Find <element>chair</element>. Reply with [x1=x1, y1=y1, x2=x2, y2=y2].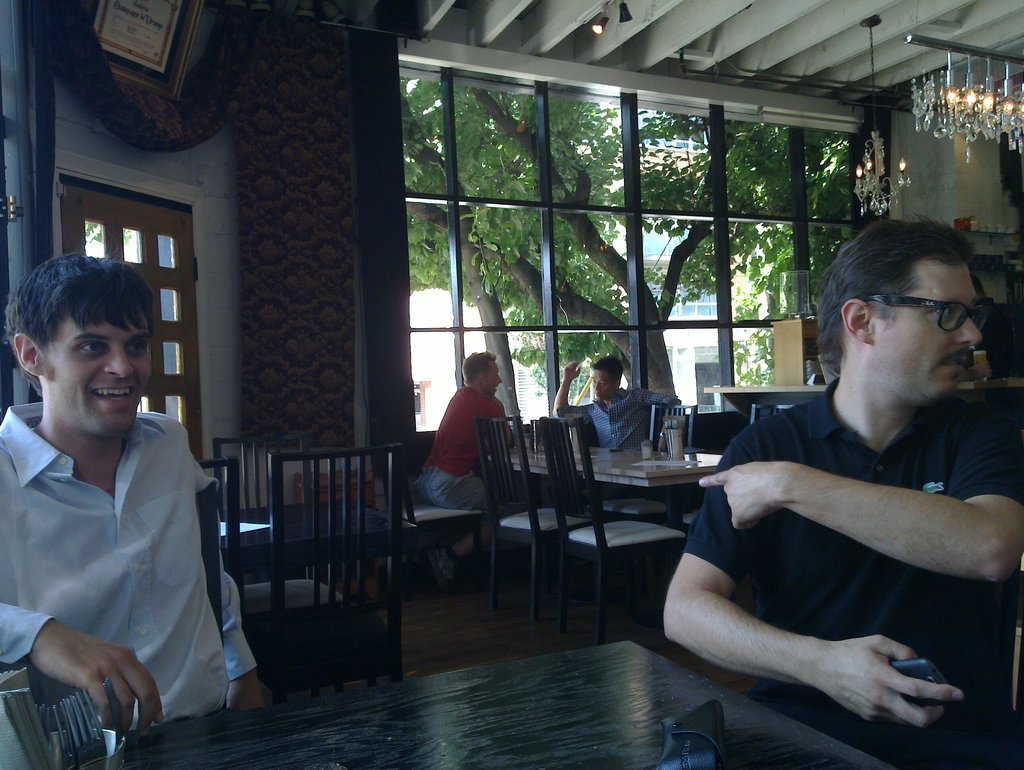
[x1=529, y1=415, x2=694, y2=642].
